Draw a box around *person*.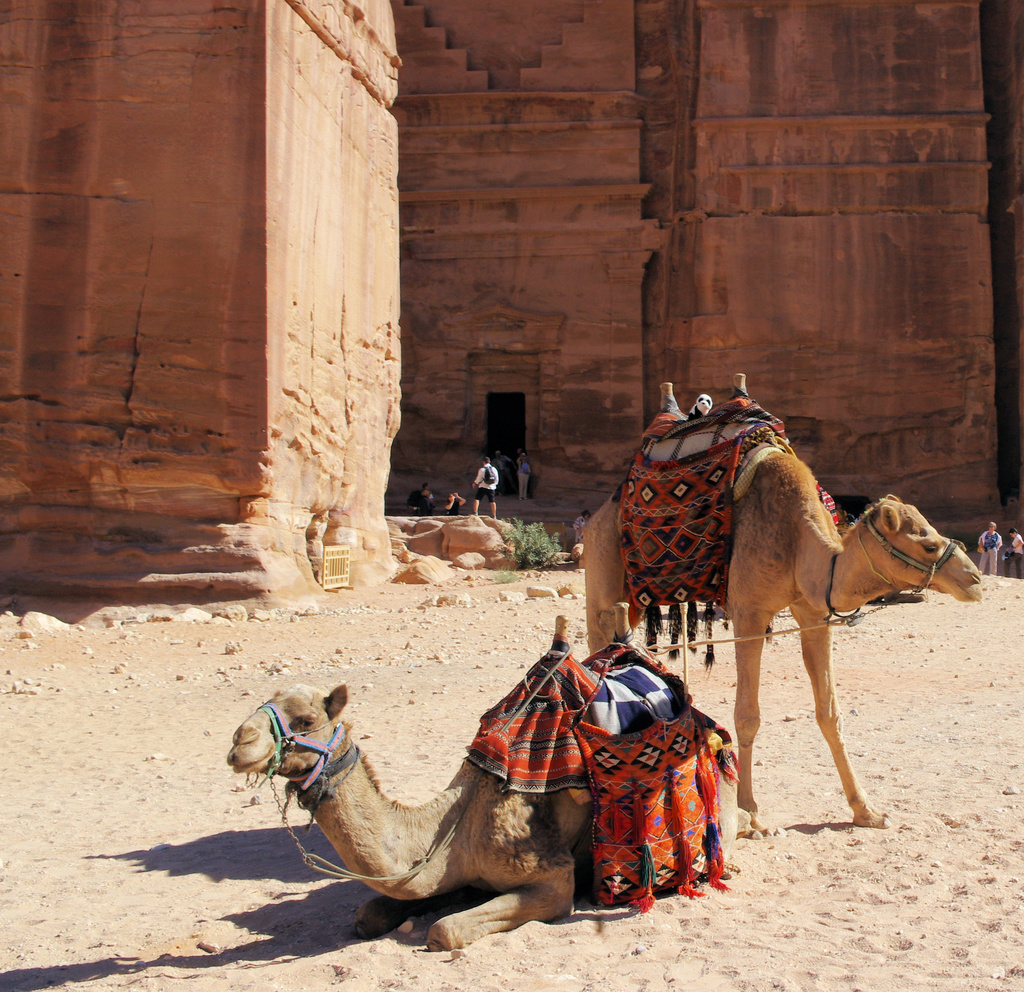
detection(570, 509, 592, 548).
